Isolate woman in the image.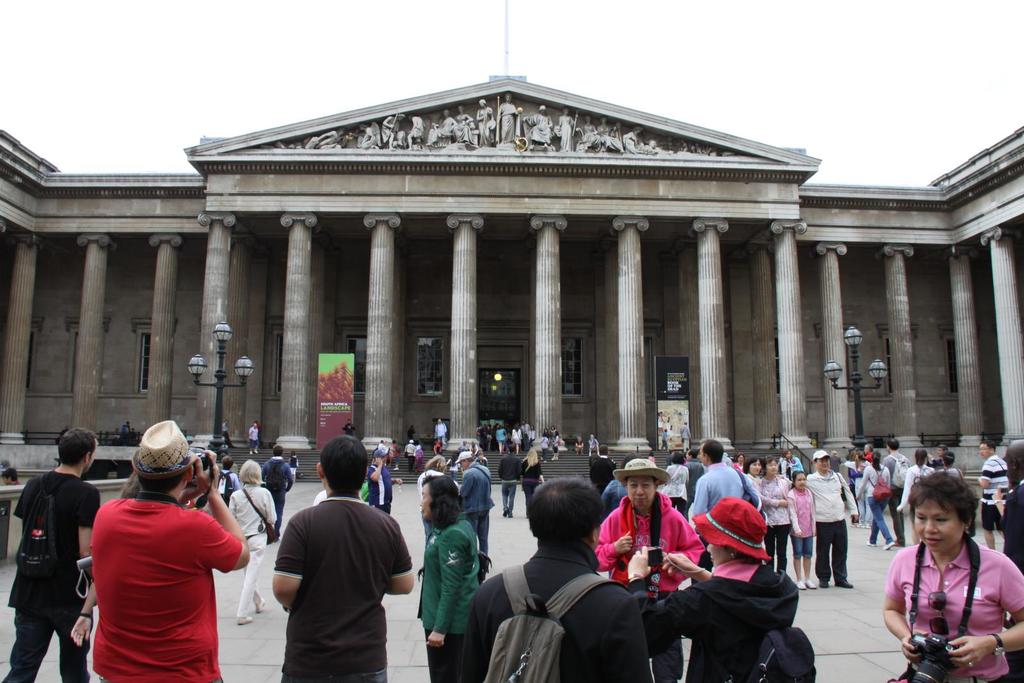
Isolated region: <region>628, 495, 794, 682</region>.
